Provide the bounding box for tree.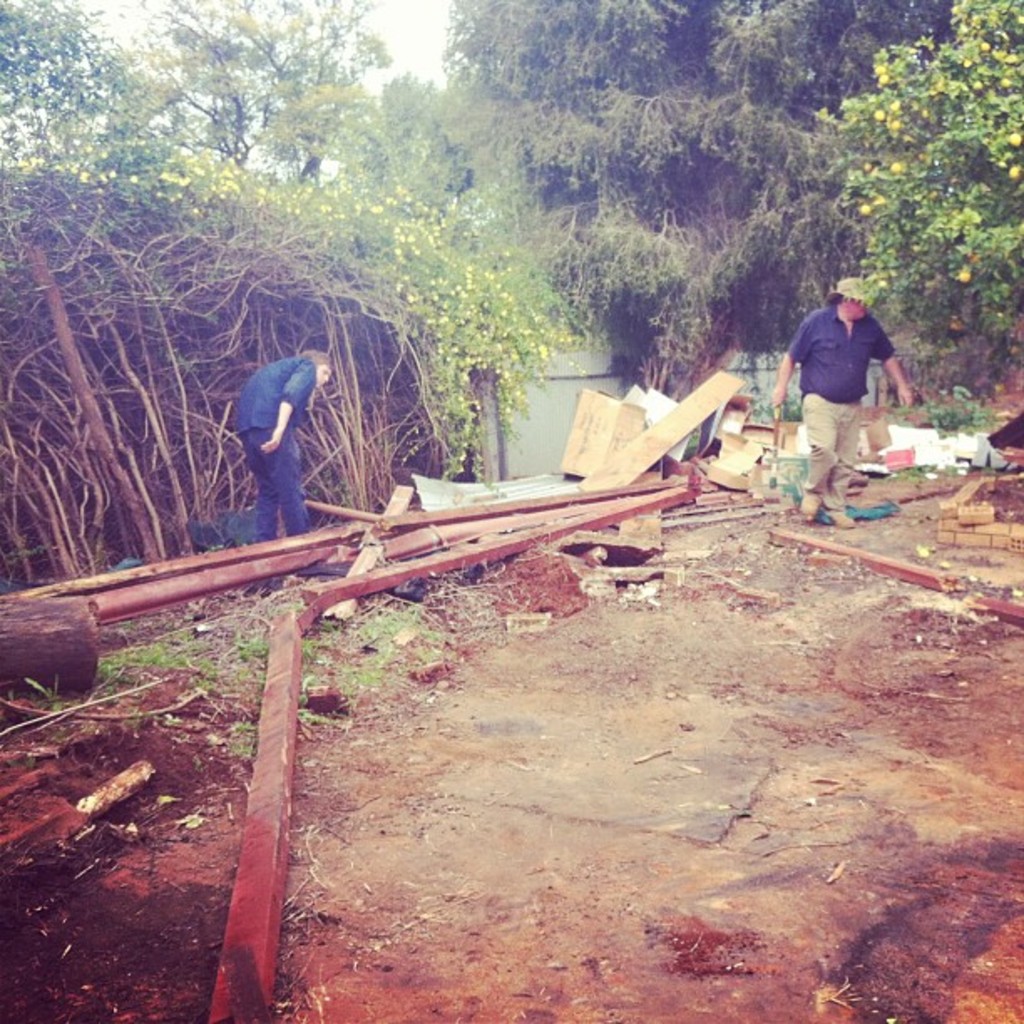
x1=0, y1=7, x2=199, y2=202.
